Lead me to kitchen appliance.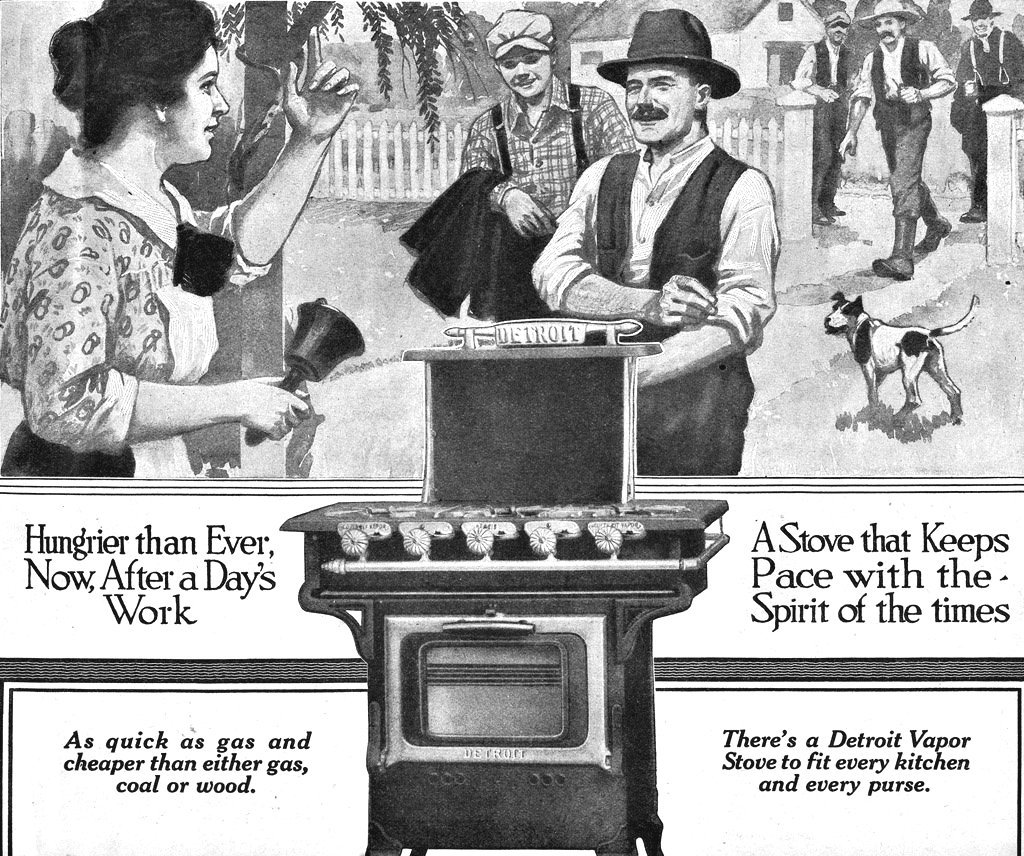
Lead to [279,502,732,852].
